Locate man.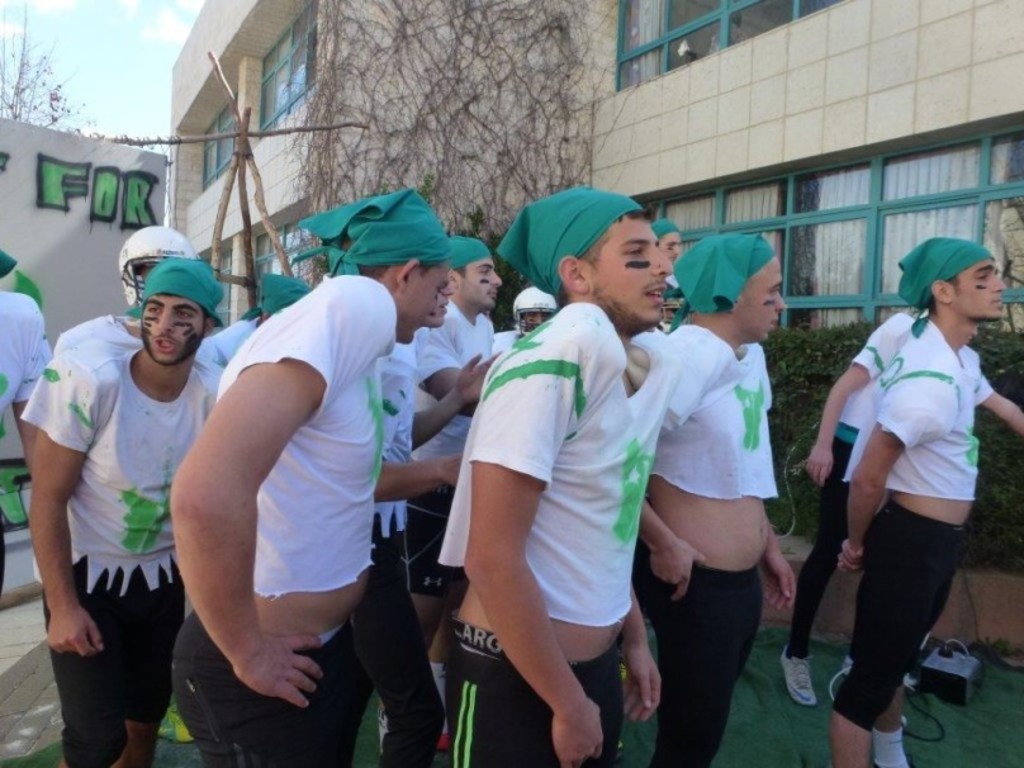
Bounding box: crop(42, 218, 270, 746).
